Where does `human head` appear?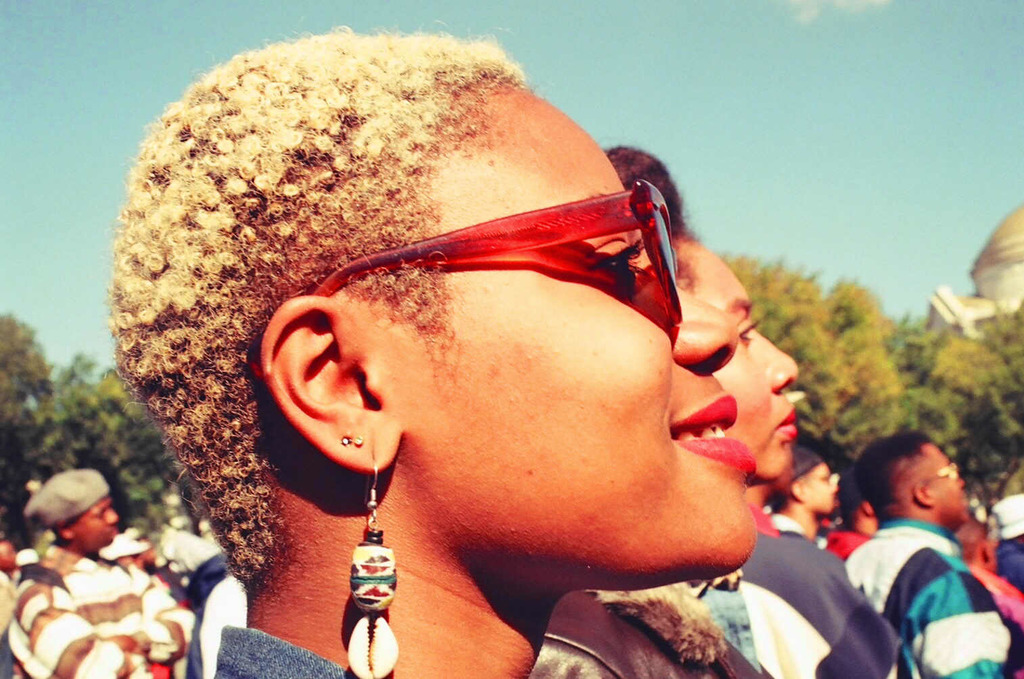
Appears at 952,516,994,569.
